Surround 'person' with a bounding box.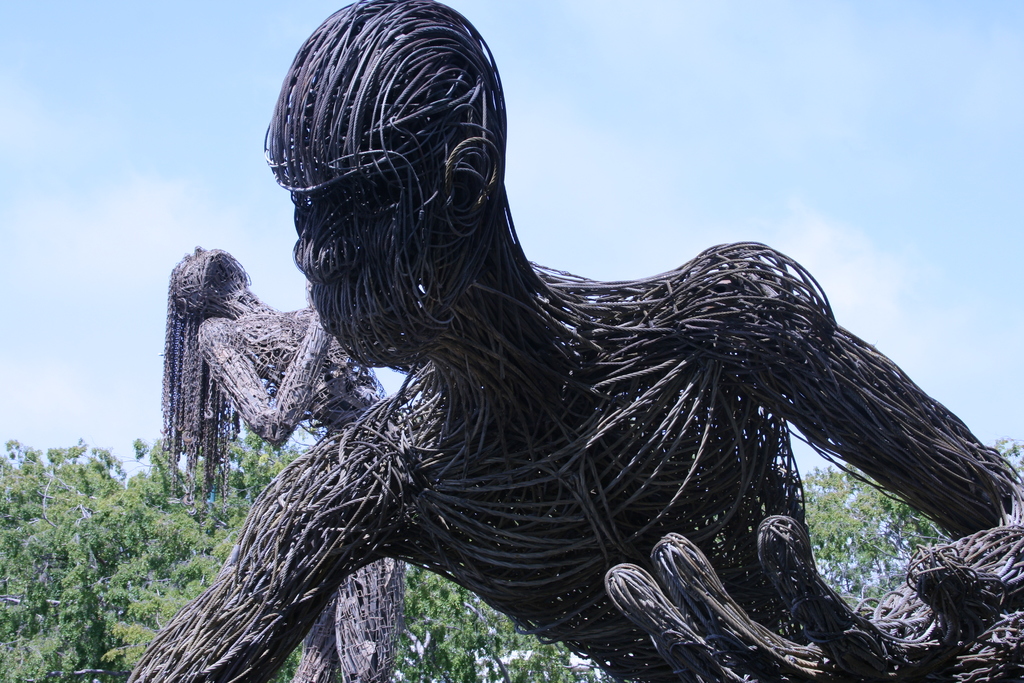
x1=128 y1=0 x2=1023 y2=682.
